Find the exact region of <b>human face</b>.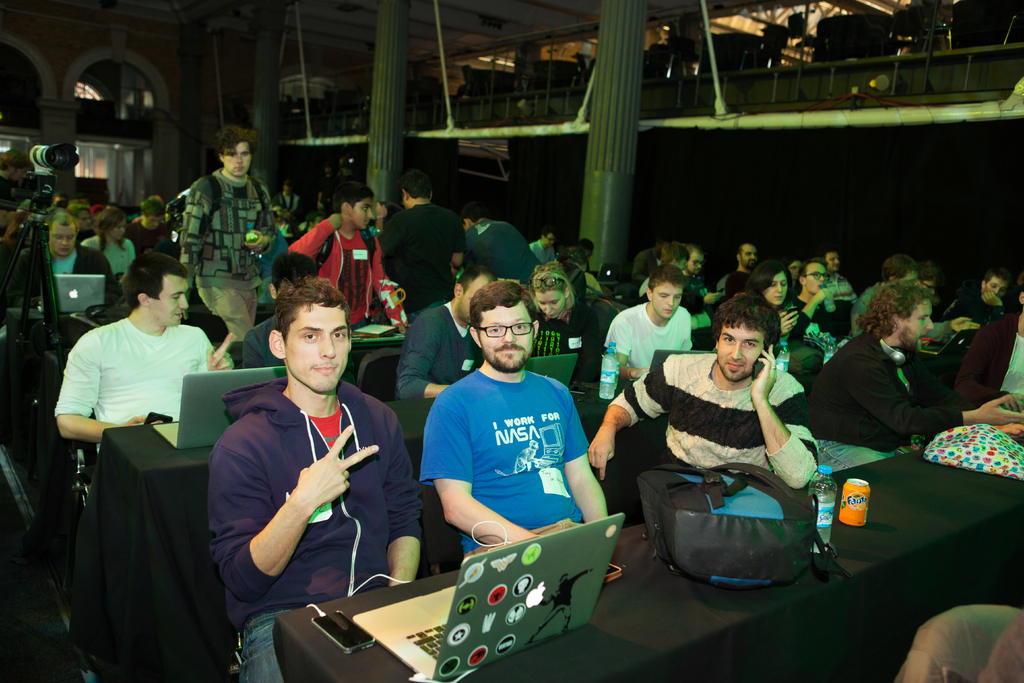
Exact region: box(151, 273, 190, 329).
